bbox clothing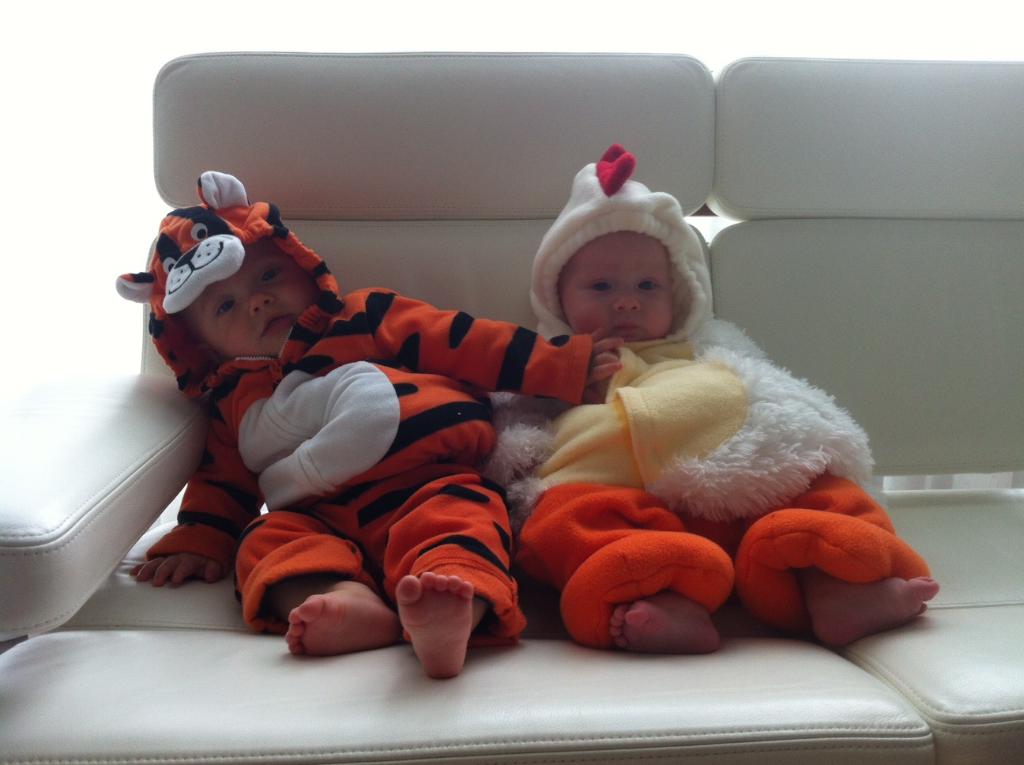
pyautogui.locateOnScreen(472, 142, 937, 639)
